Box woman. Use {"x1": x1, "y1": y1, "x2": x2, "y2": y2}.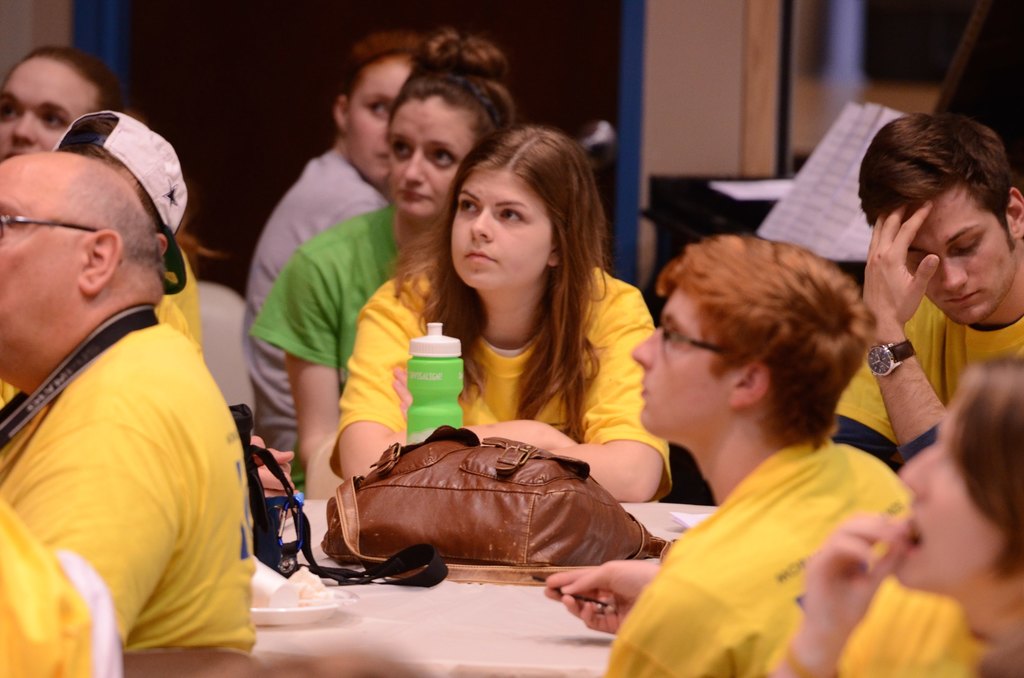
{"x1": 0, "y1": 44, "x2": 206, "y2": 341}.
